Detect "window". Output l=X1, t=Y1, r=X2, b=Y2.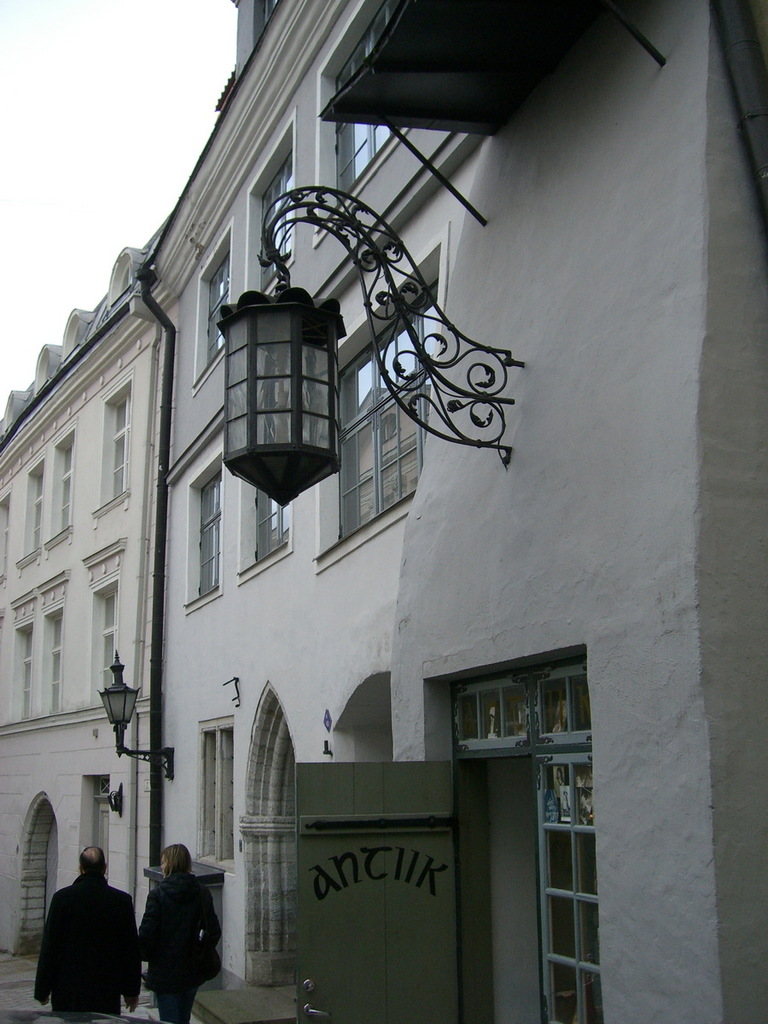
l=20, t=629, r=34, b=721.
